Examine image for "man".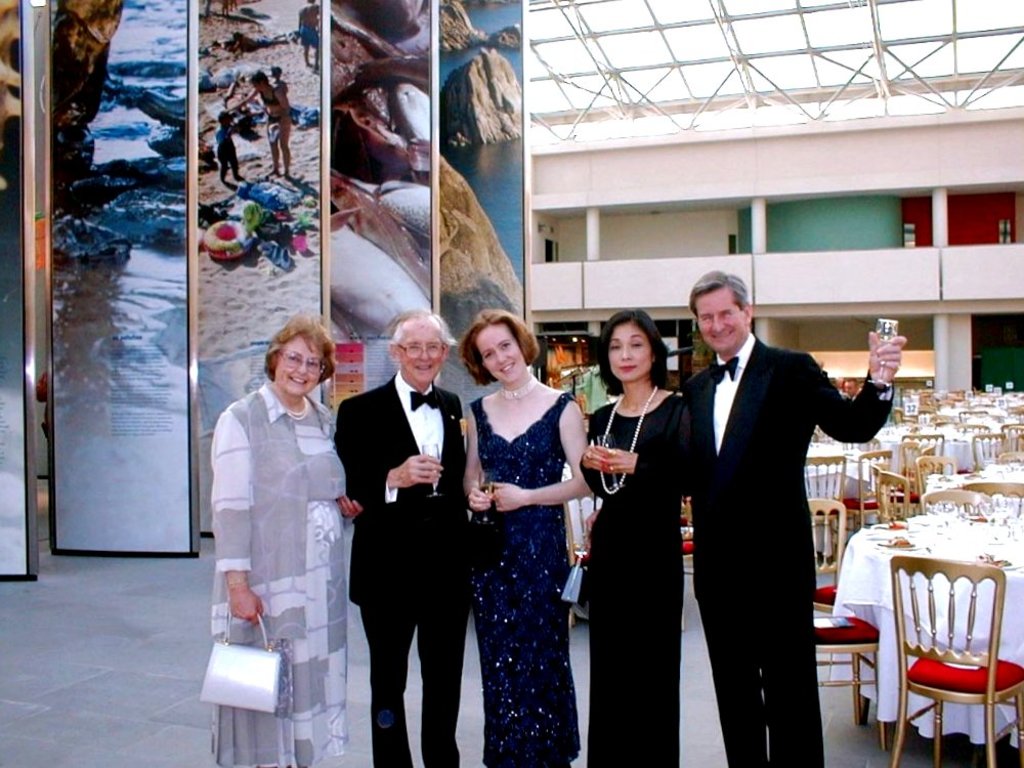
Examination result: crop(676, 263, 910, 767).
